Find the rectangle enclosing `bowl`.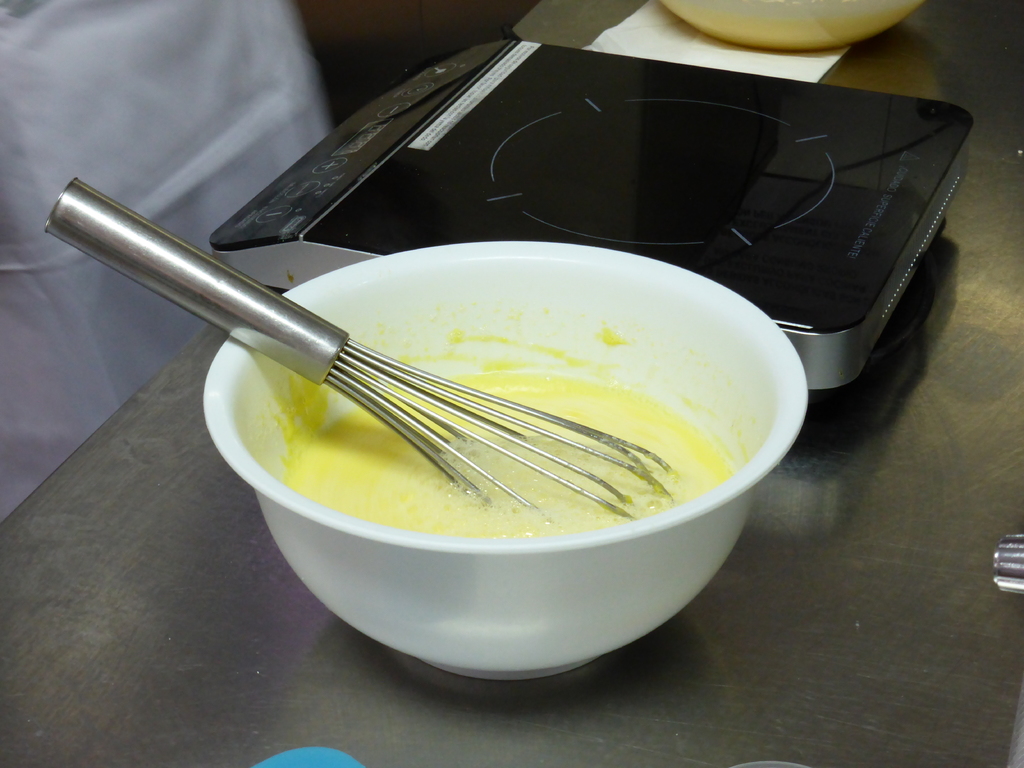
195/241/813/678.
